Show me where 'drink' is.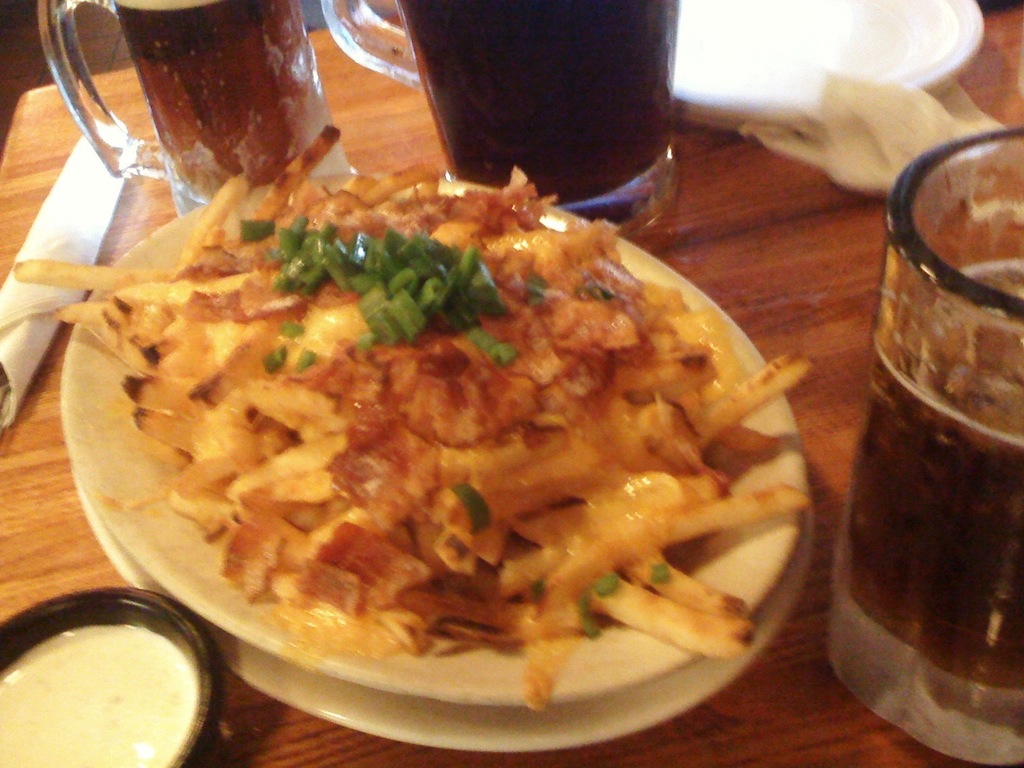
'drink' is at [397,0,679,232].
